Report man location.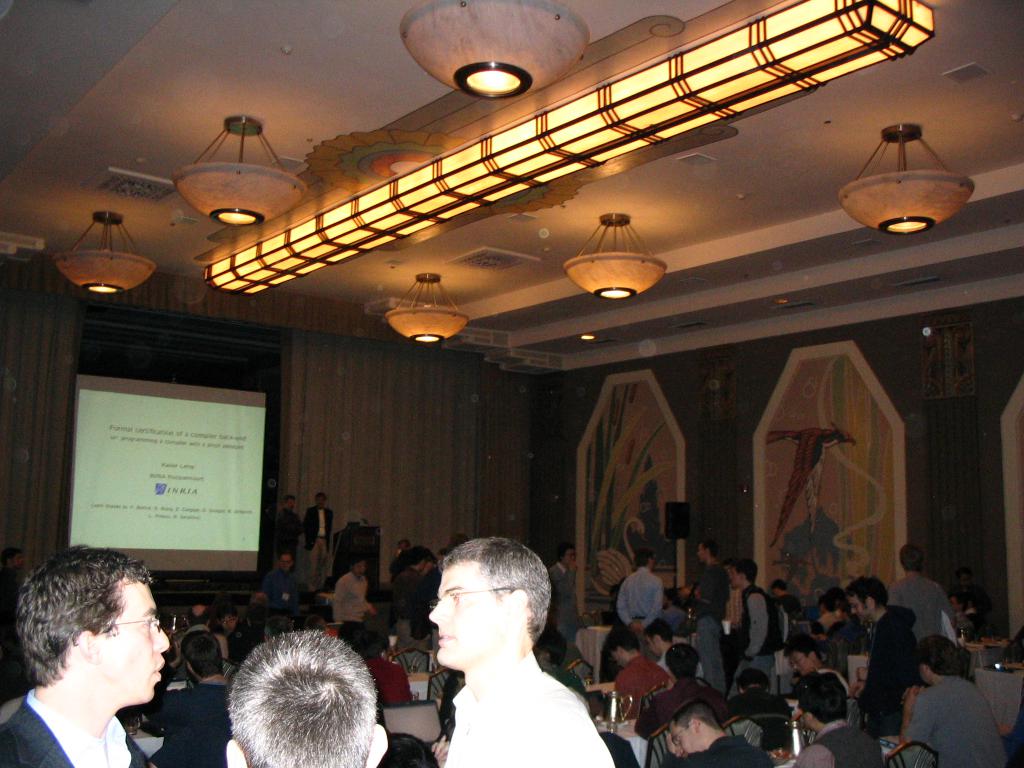
Report: 223:631:392:767.
